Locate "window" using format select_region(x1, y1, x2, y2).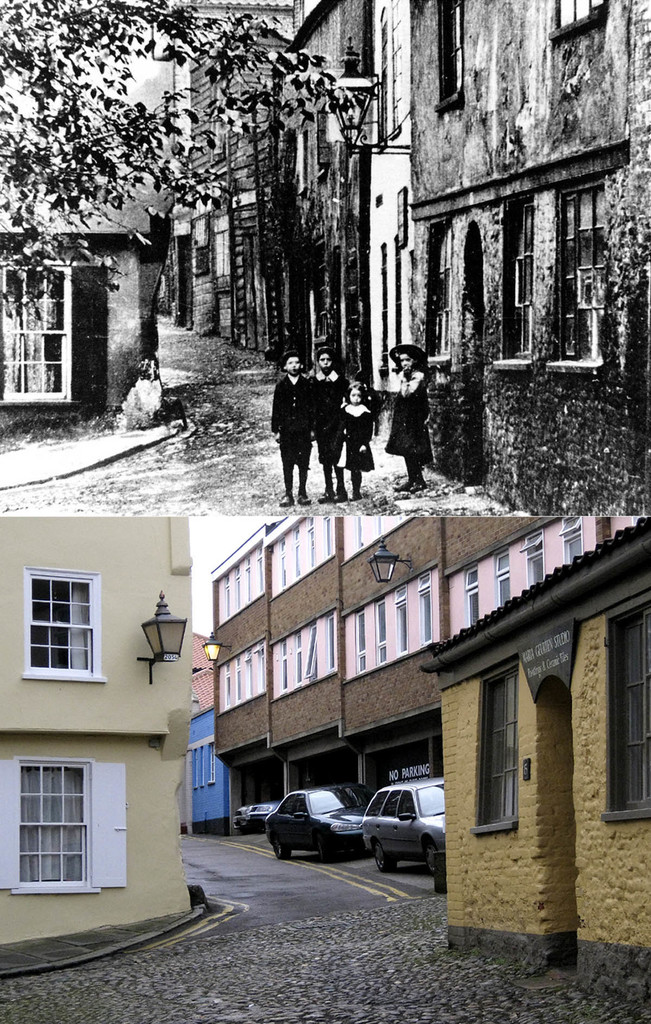
select_region(605, 604, 650, 819).
